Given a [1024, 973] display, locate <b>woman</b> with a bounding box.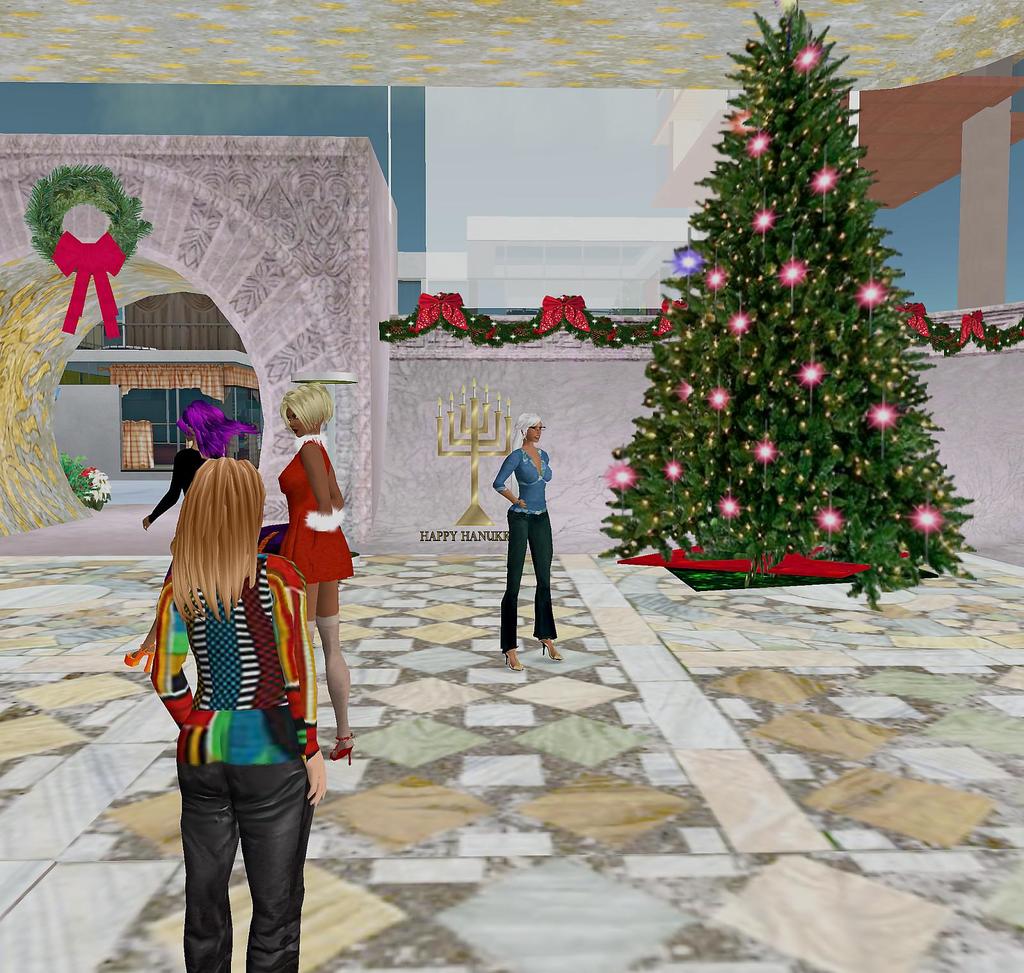
Located: region(273, 386, 355, 762).
